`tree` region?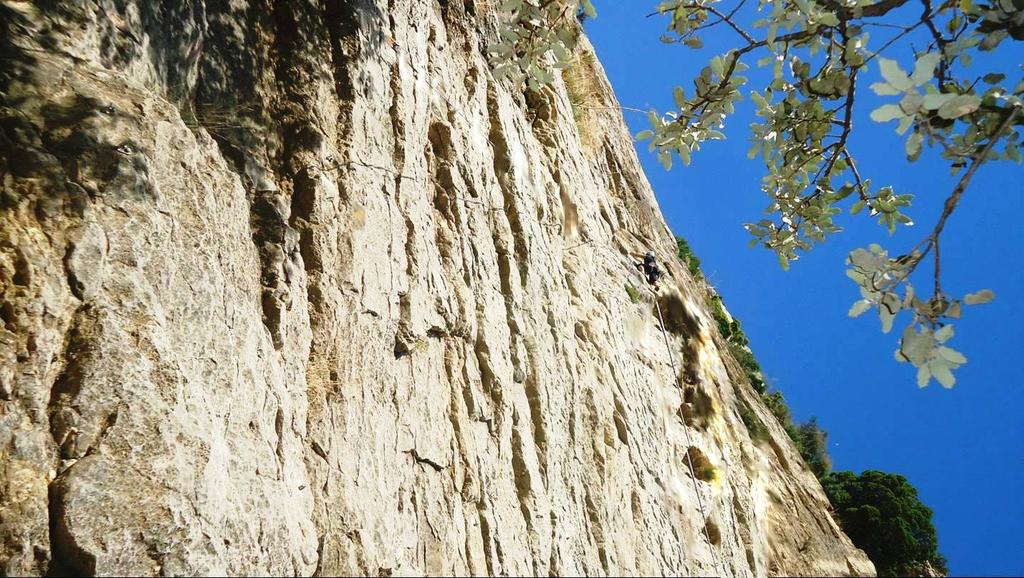
{"x1": 489, "y1": 0, "x2": 1023, "y2": 387}
